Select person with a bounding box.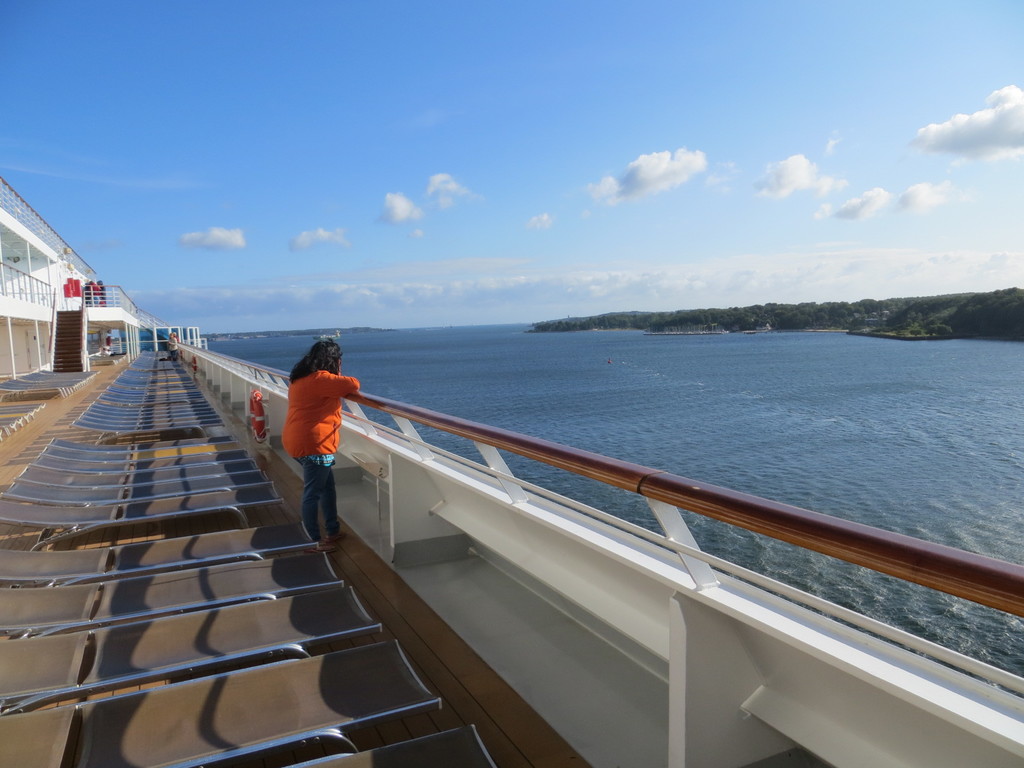
x1=276 y1=336 x2=353 y2=550.
